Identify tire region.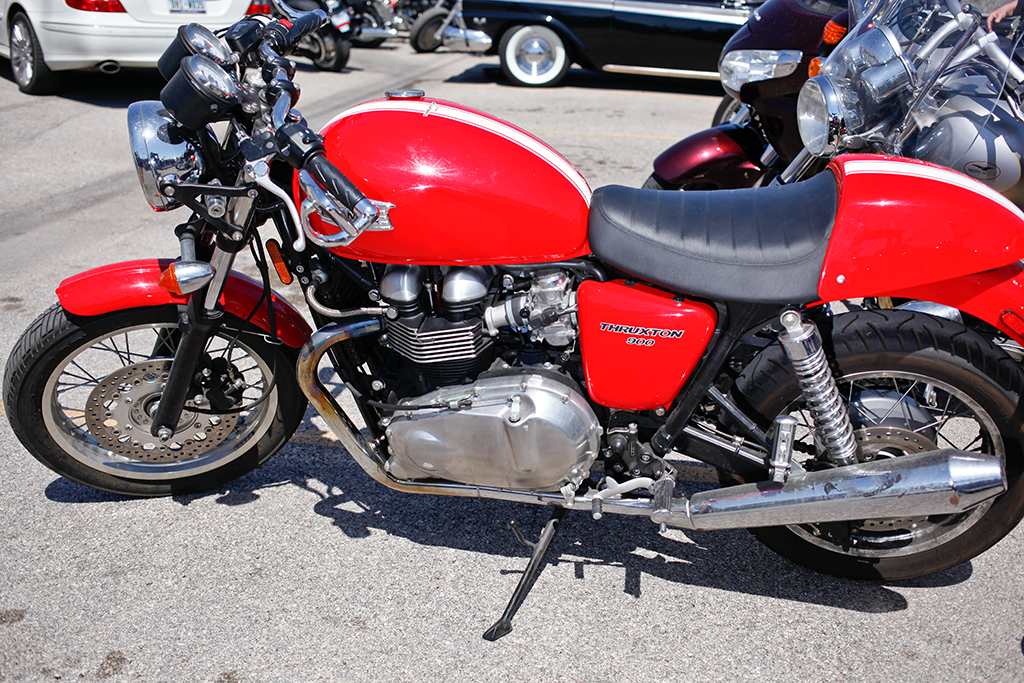
Region: {"left": 639, "top": 138, "right": 769, "bottom": 196}.
